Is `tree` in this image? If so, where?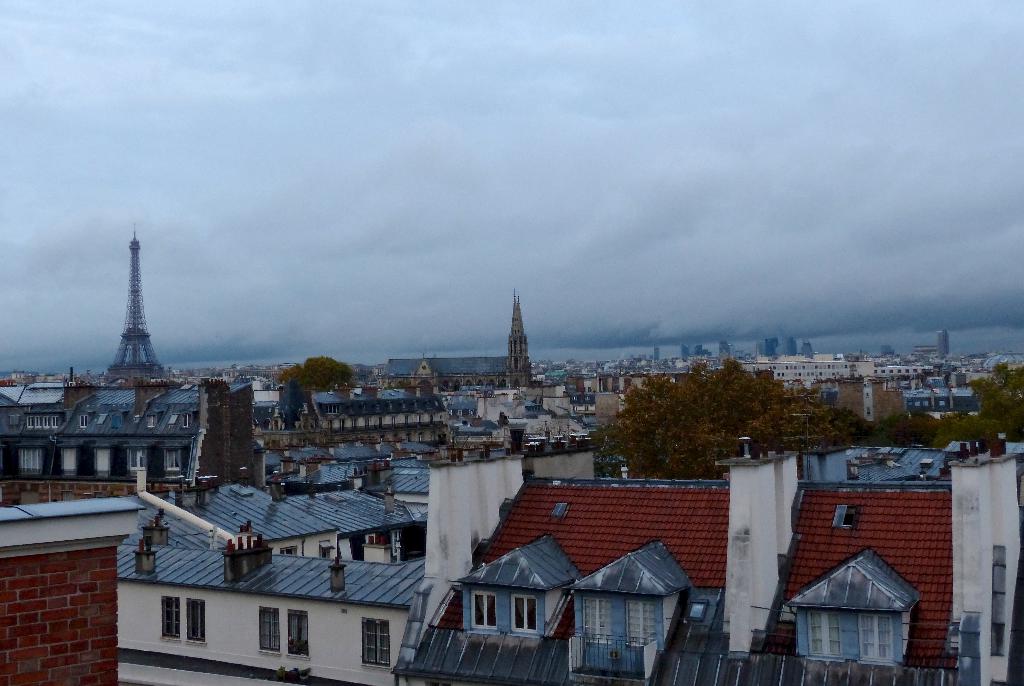
Yes, at [x1=282, y1=356, x2=351, y2=399].
